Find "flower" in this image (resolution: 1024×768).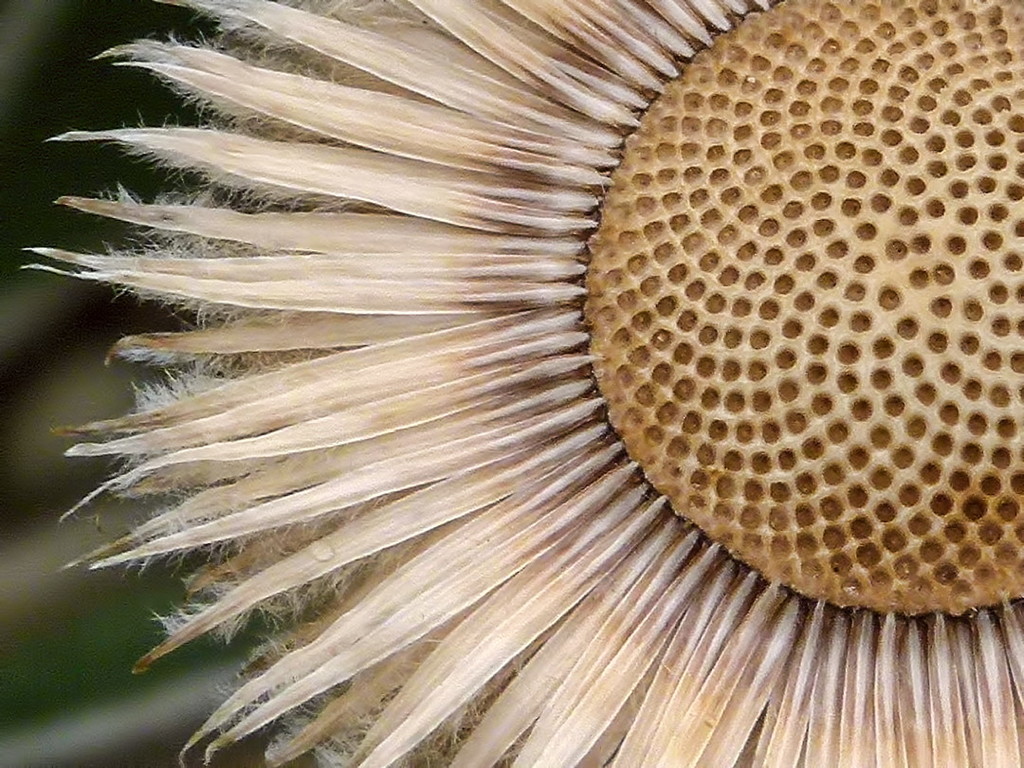
locate(11, 0, 1002, 677).
